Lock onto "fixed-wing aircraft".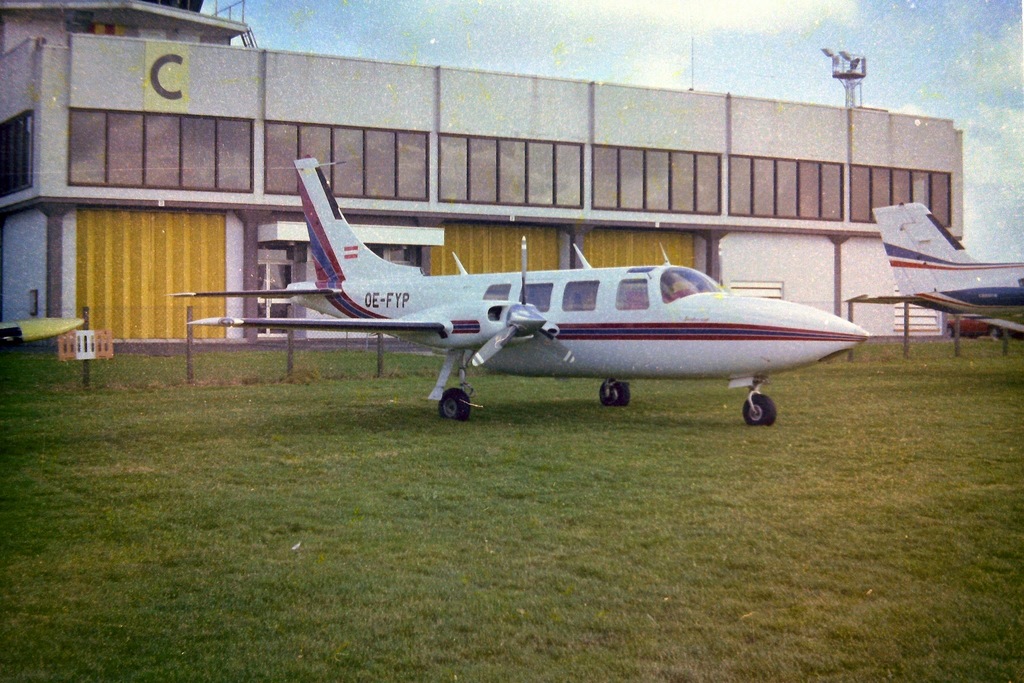
Locked: select_region(168, 156, 872, 427).
